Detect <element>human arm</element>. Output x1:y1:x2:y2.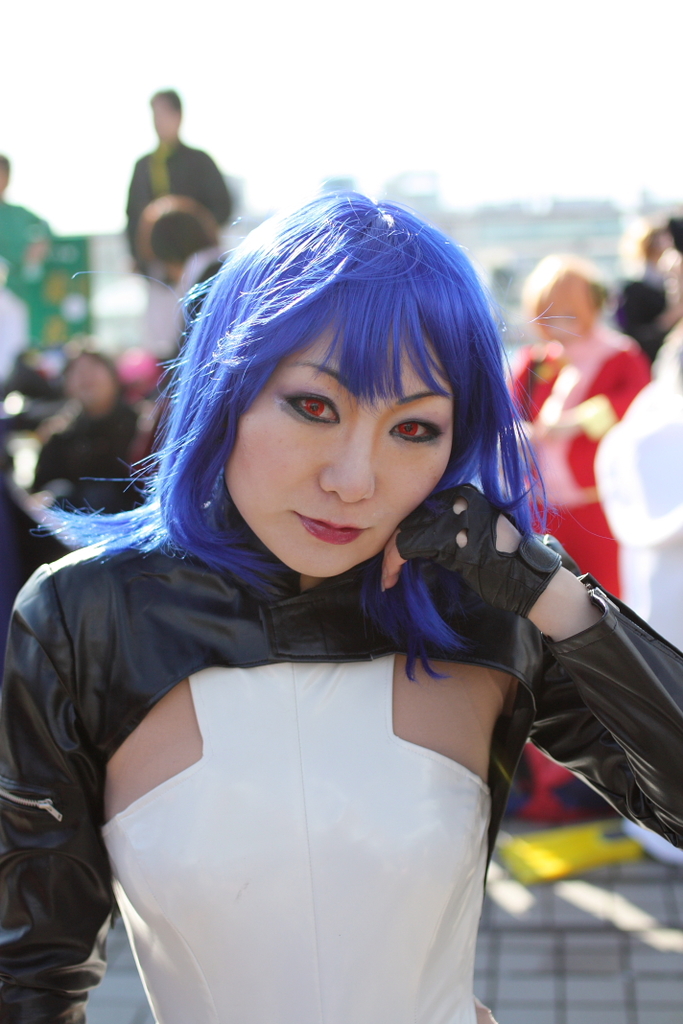
191:141:233:220.
